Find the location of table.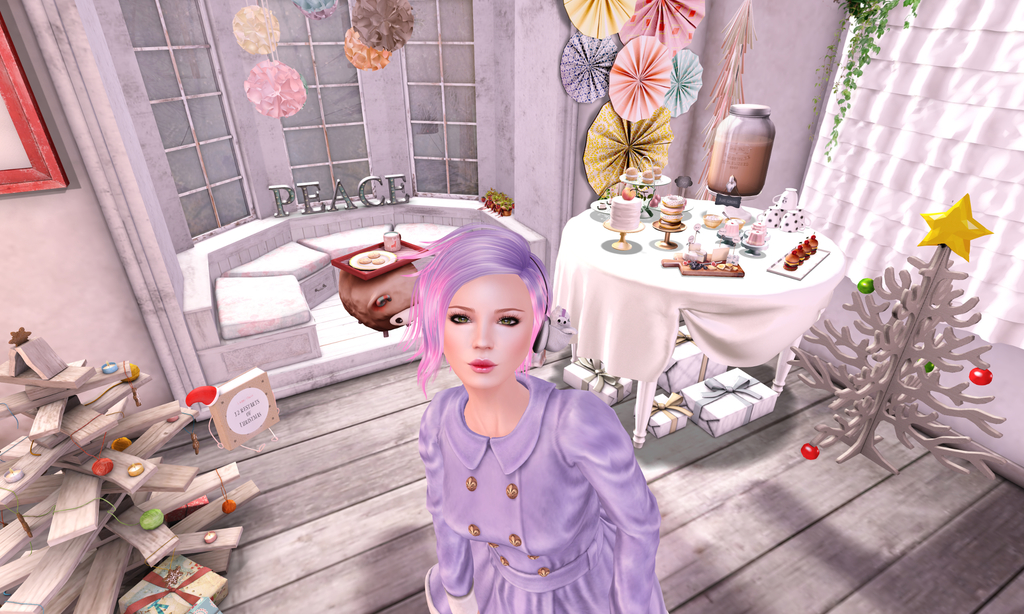
Location: rect(541, 200, 861, 455).
